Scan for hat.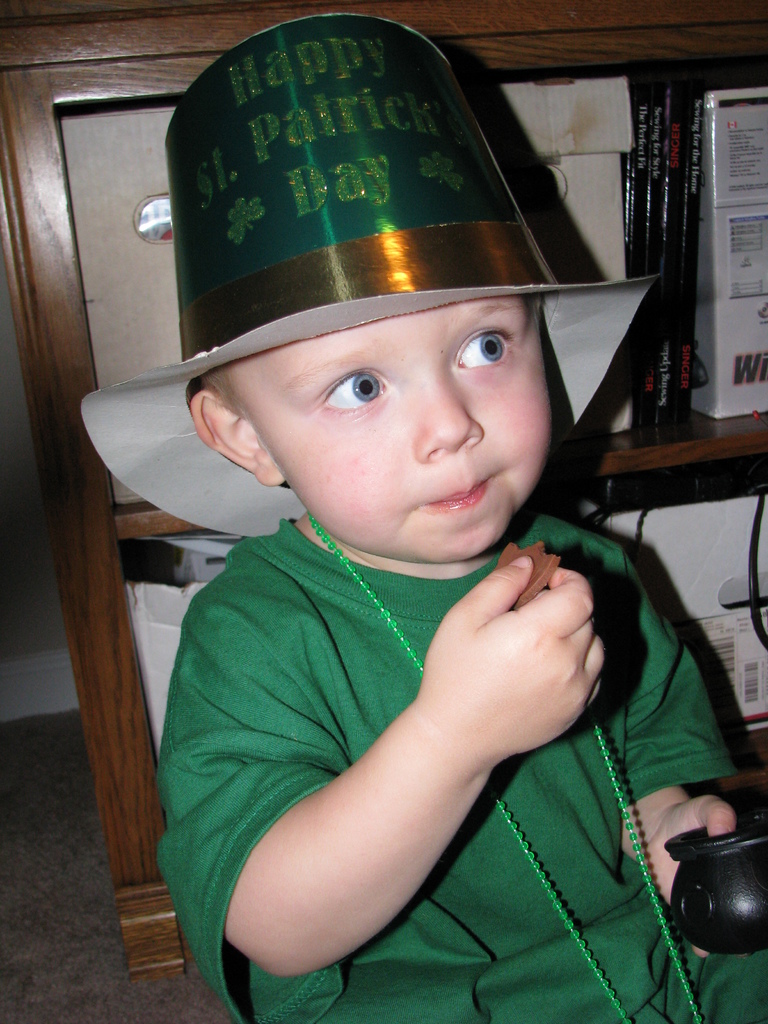
Scan result: {"left": 76, "top": 12, "right": 668, "bottom": 541}.
